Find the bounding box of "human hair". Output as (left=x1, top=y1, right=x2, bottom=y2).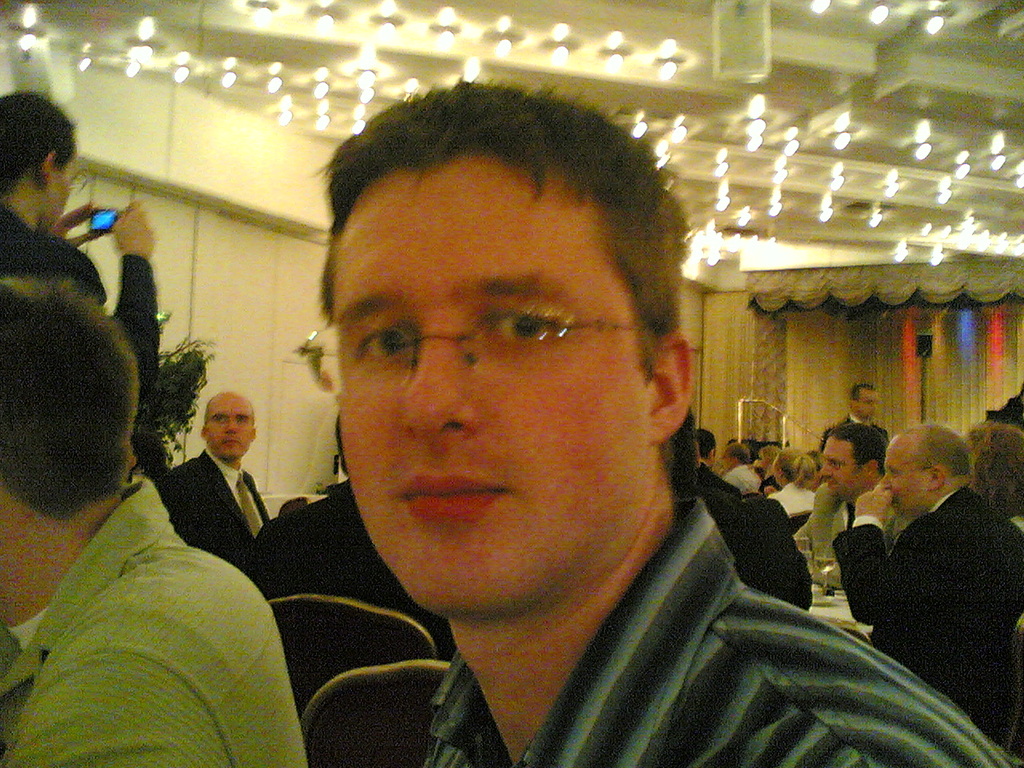
(left=306, top=79, right=690, bottom=431).
